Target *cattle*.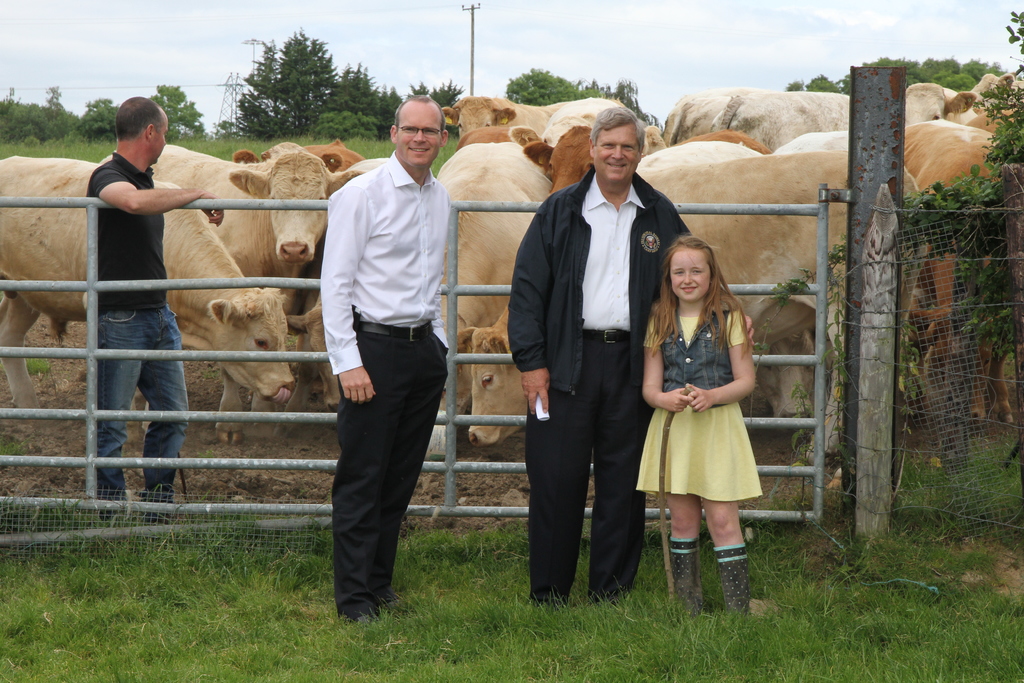
Target region: <bbox>279, 157, 391, 434</bbox>.
